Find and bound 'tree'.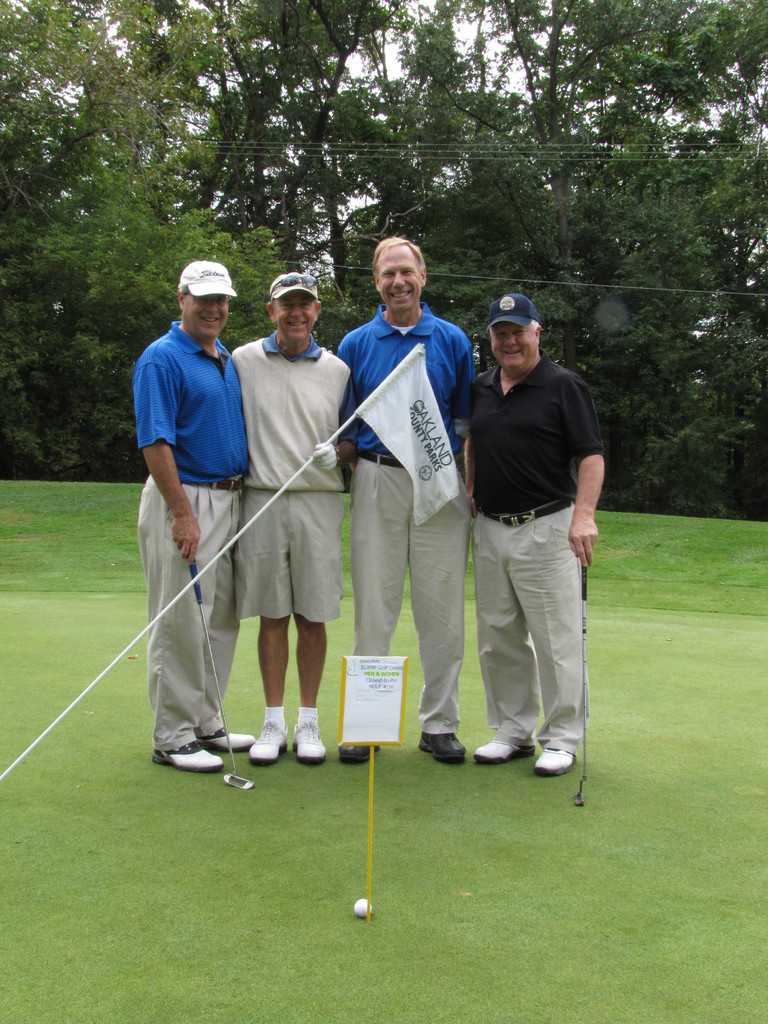
Bound: pyautogui.locateOnScreen(602, 0, 767, 524).
